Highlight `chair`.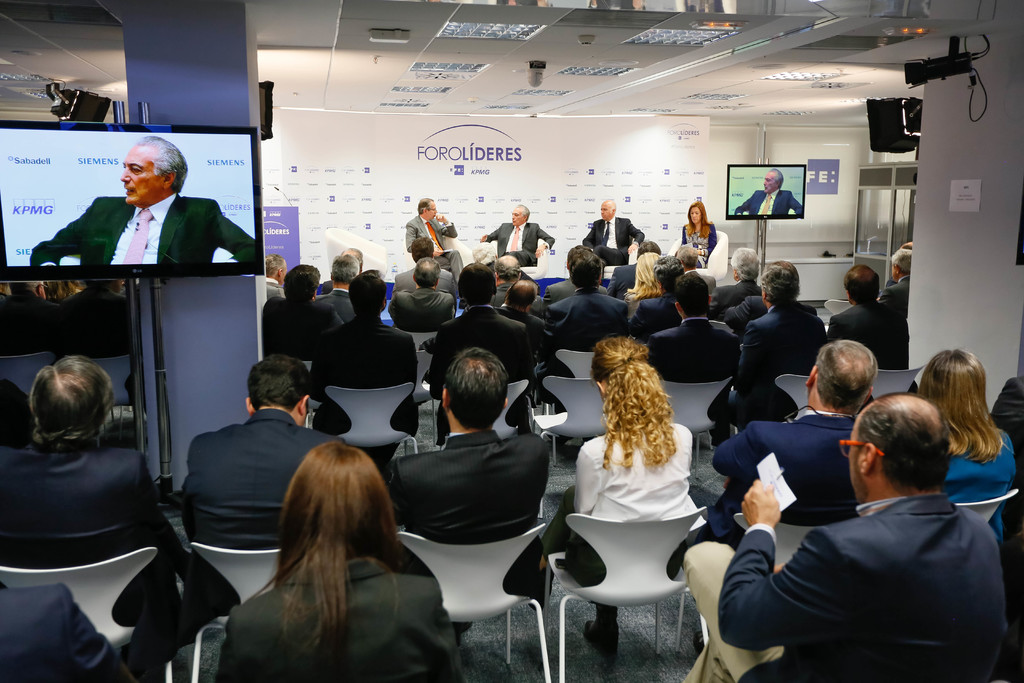
Highlighted region: <bbox>547, 512, 710, 678</bbox>.
